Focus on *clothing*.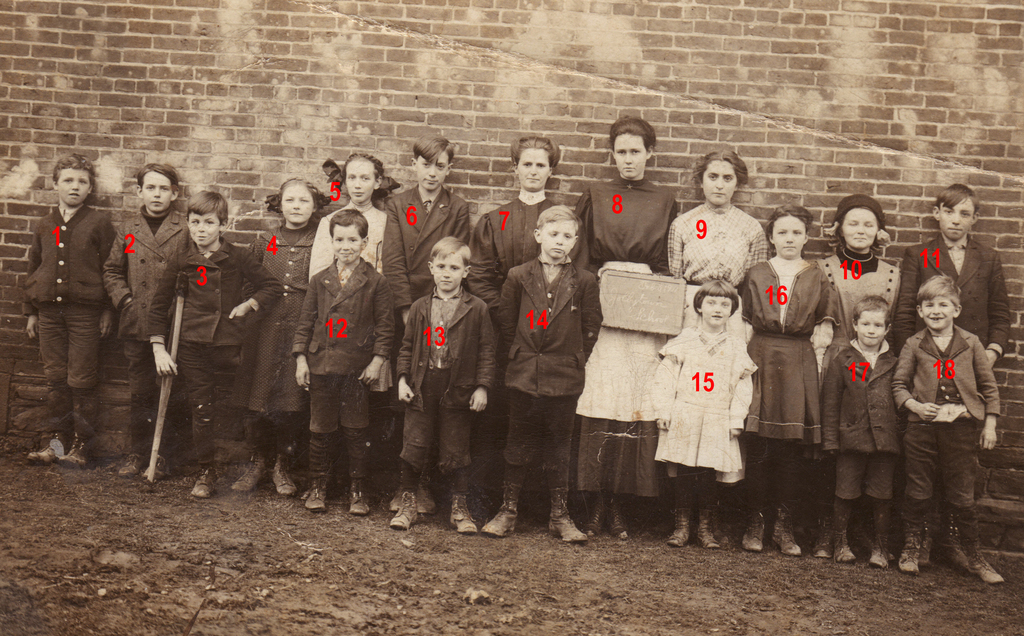
Focused at [left=22, top=207, right=116, bottom=443].
